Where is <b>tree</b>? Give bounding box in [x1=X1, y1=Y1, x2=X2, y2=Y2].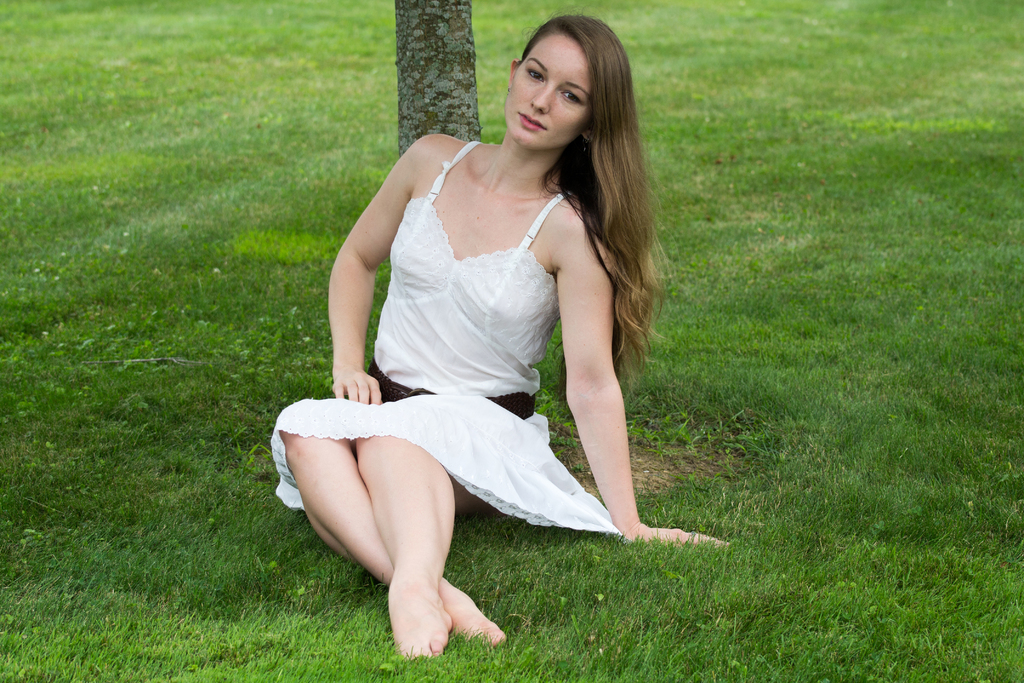
[x1=393, y1=0, x2=481, y2=156].
